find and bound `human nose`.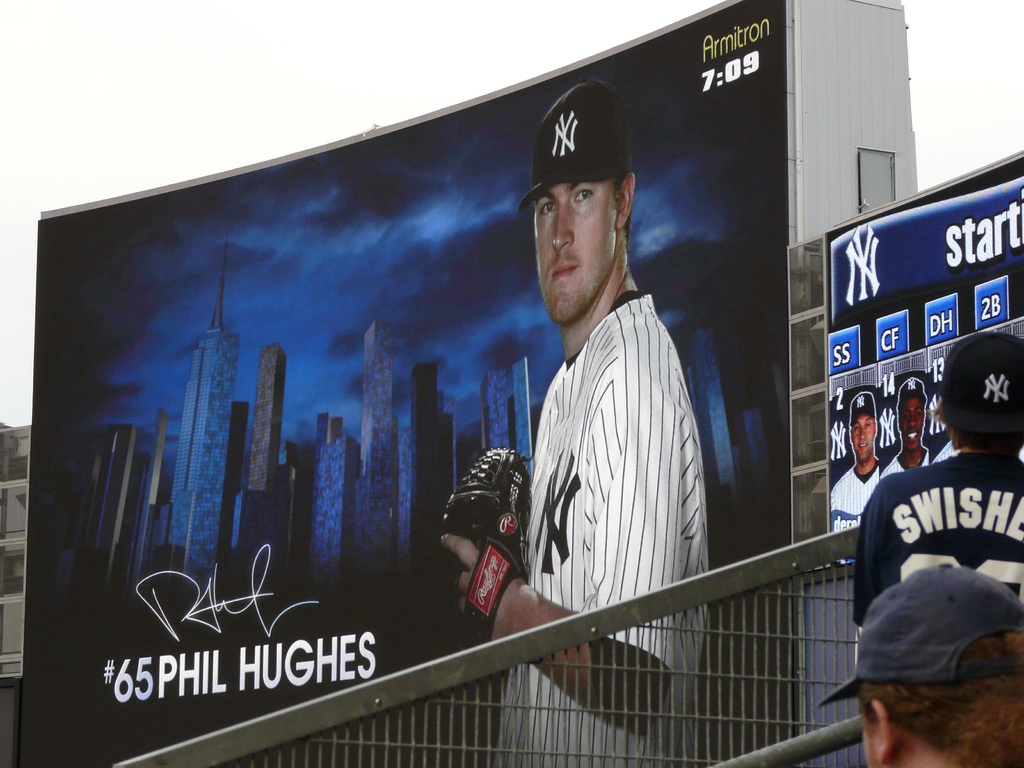
Bound: [860,429,869,444].
